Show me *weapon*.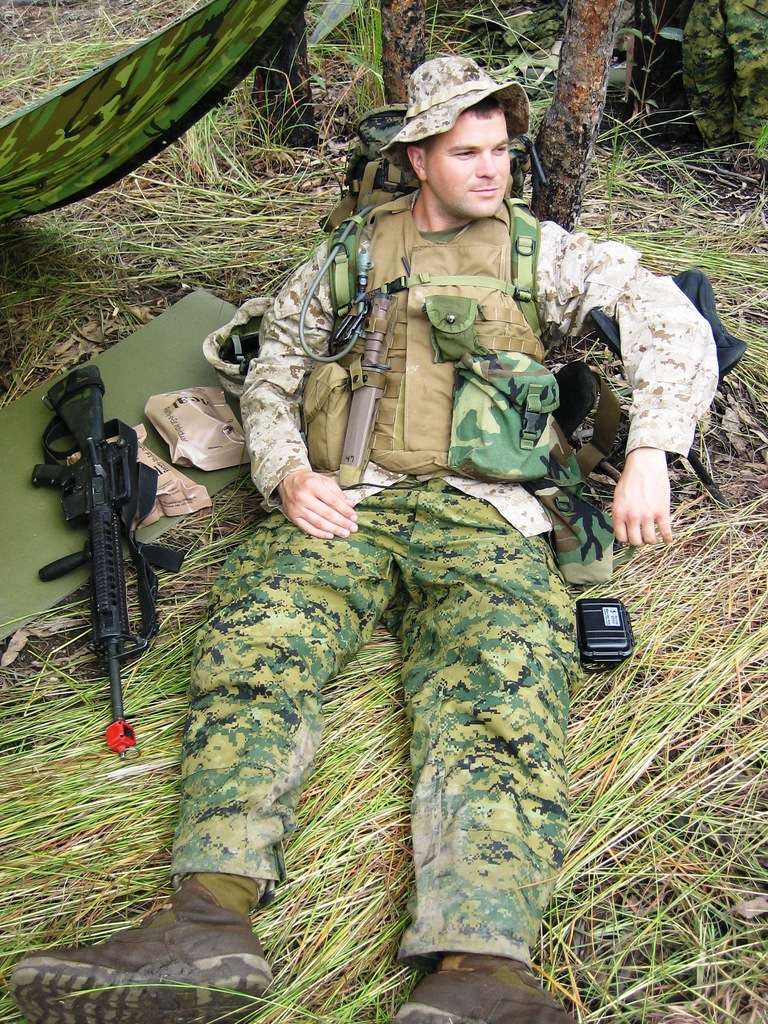
*weapon* is here: 324:287:399:490.
